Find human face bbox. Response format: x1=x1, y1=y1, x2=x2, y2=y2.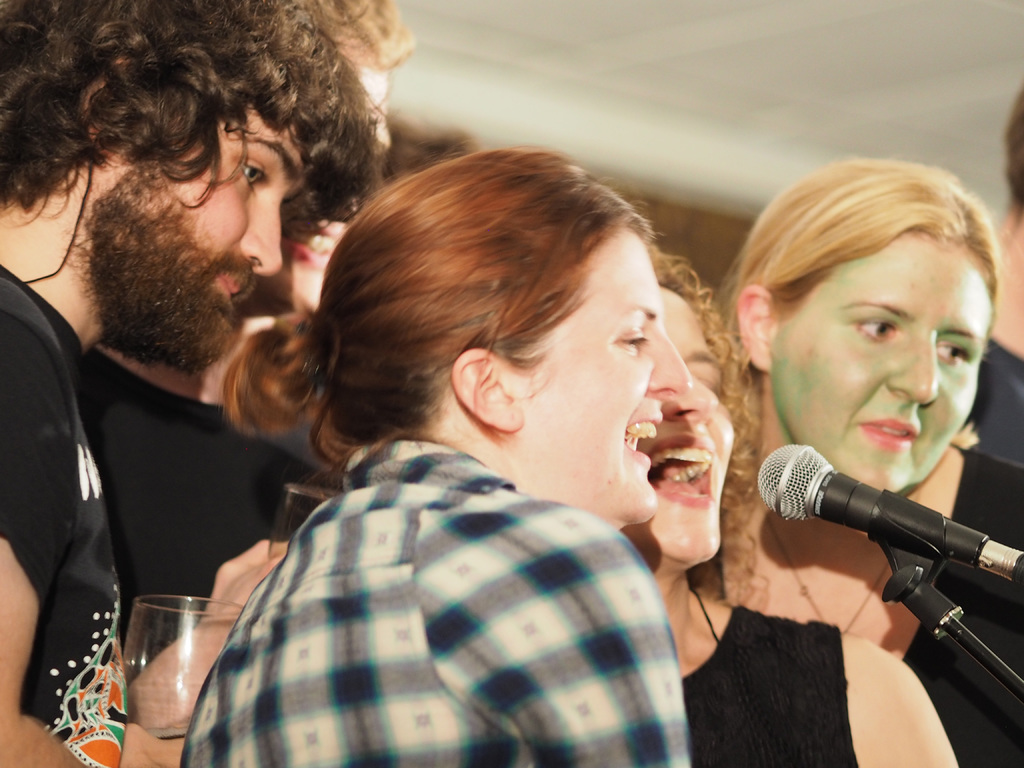
x1=520, y1=236, x2=697, y2=518.
